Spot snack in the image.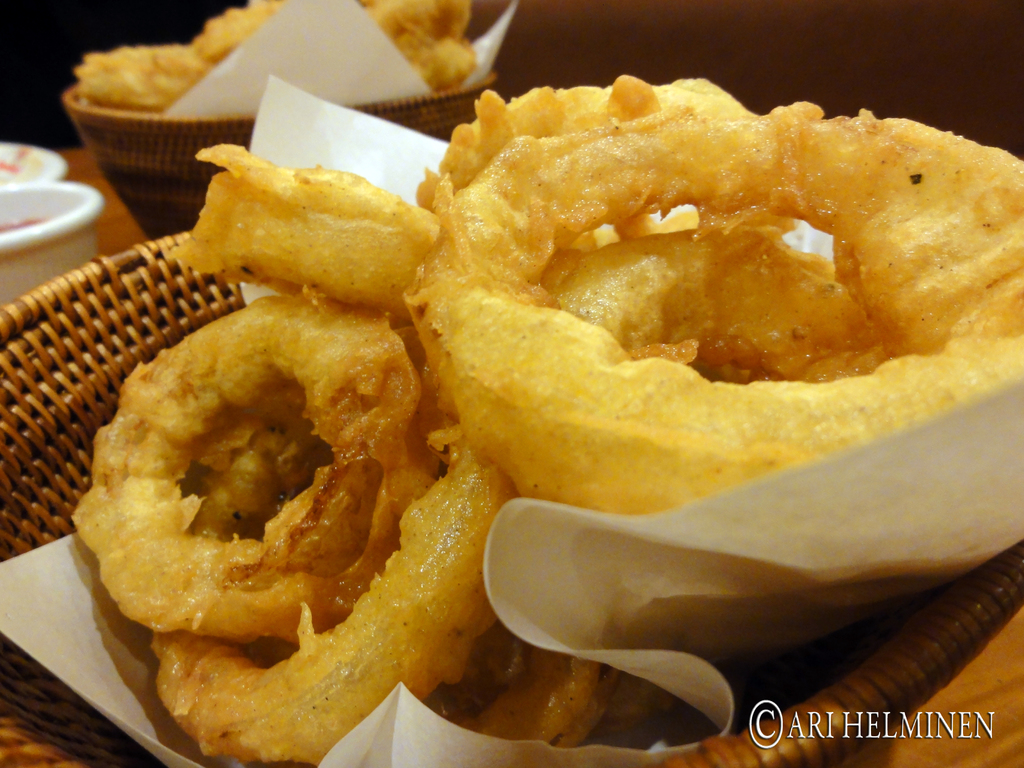
snack found at 74 0 479 118.
